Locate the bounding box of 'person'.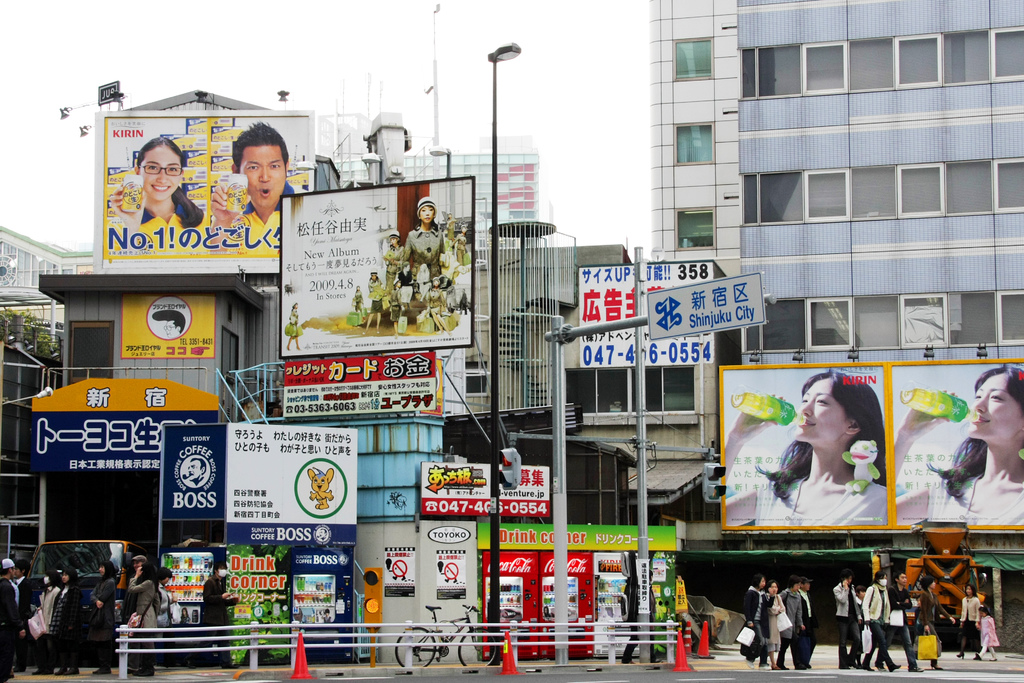
Bounding box: <box>107,133,204,247</box>.
